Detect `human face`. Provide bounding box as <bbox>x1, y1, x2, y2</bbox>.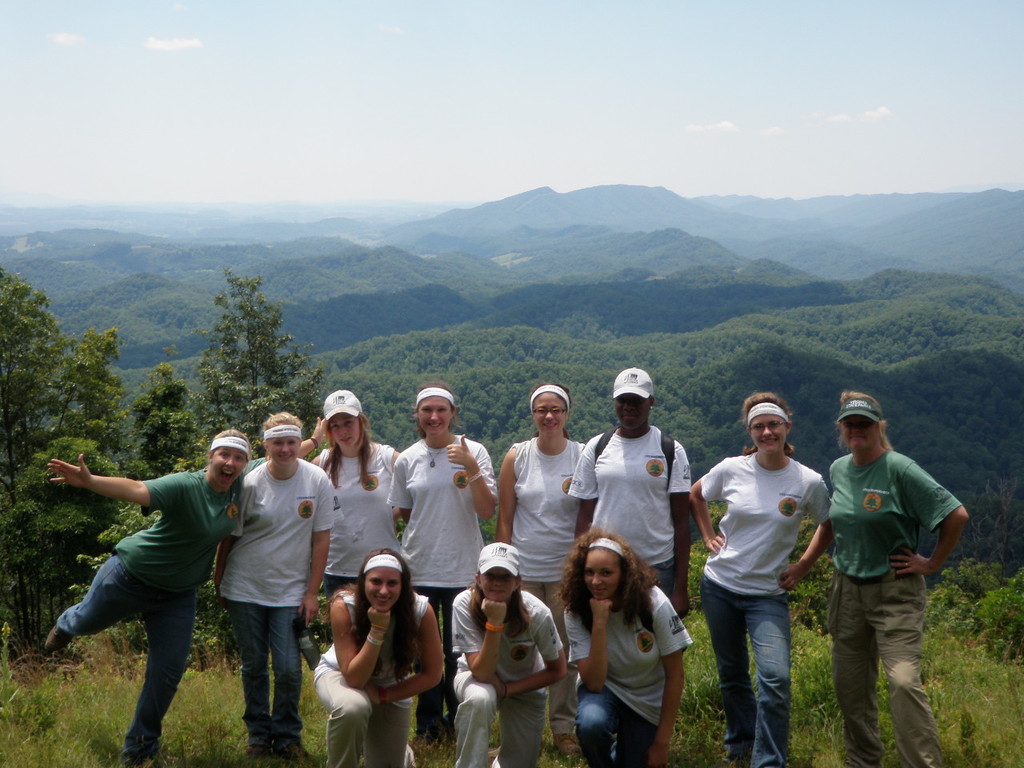
<bbox>583, 548, 621, 596</bbox>.
